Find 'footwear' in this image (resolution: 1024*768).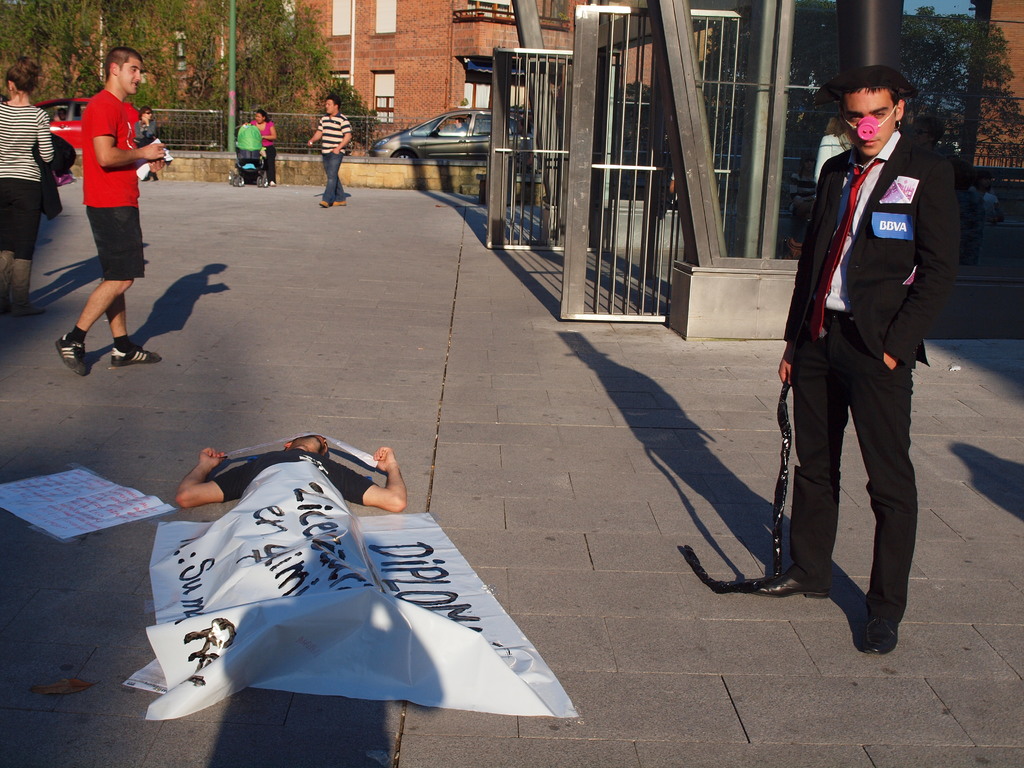
box(55, 331, 88, 377).
